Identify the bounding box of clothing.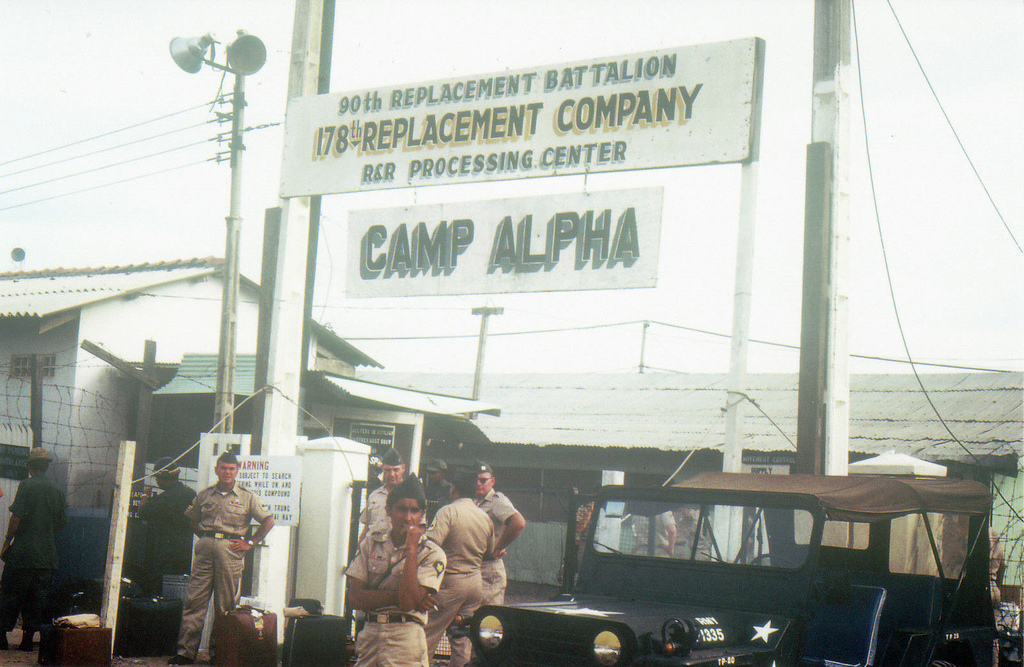
rect(423, 496, 497, 666).
